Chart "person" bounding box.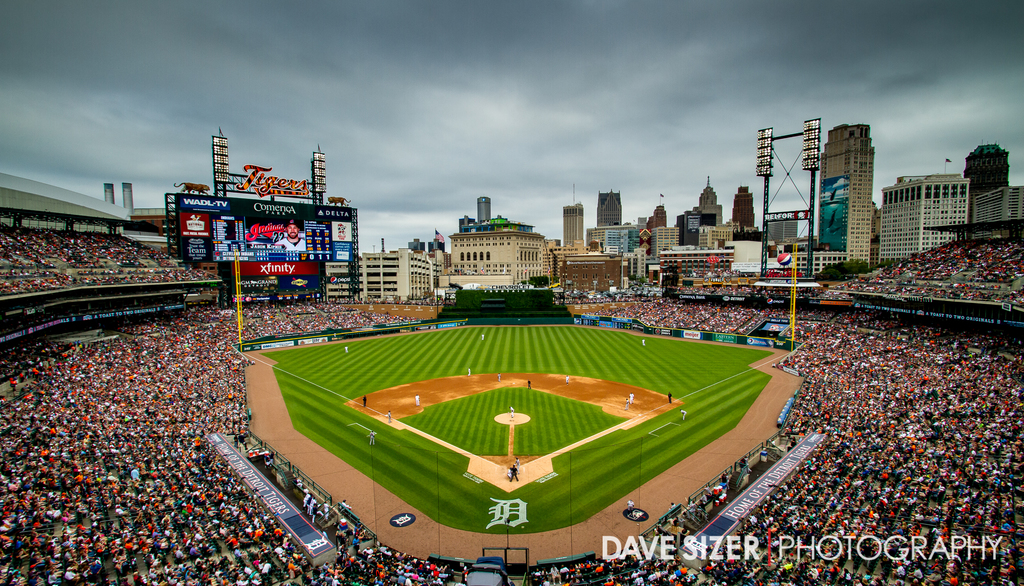
Charted: rect(275, 216, 305, 250).
